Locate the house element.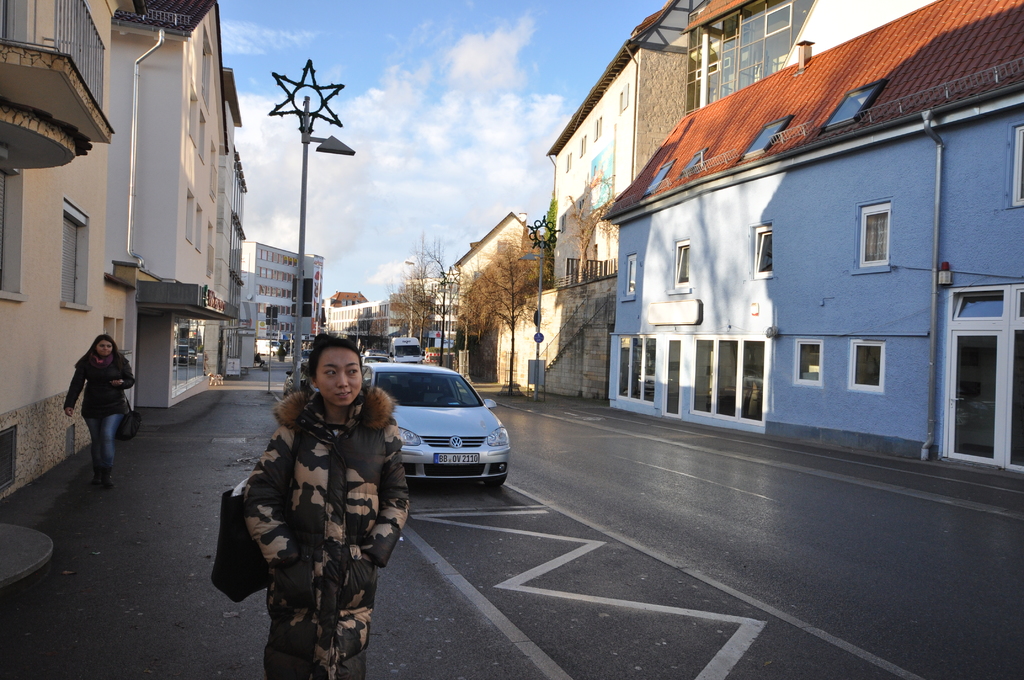
Element bbox: 684:0:924:115.
